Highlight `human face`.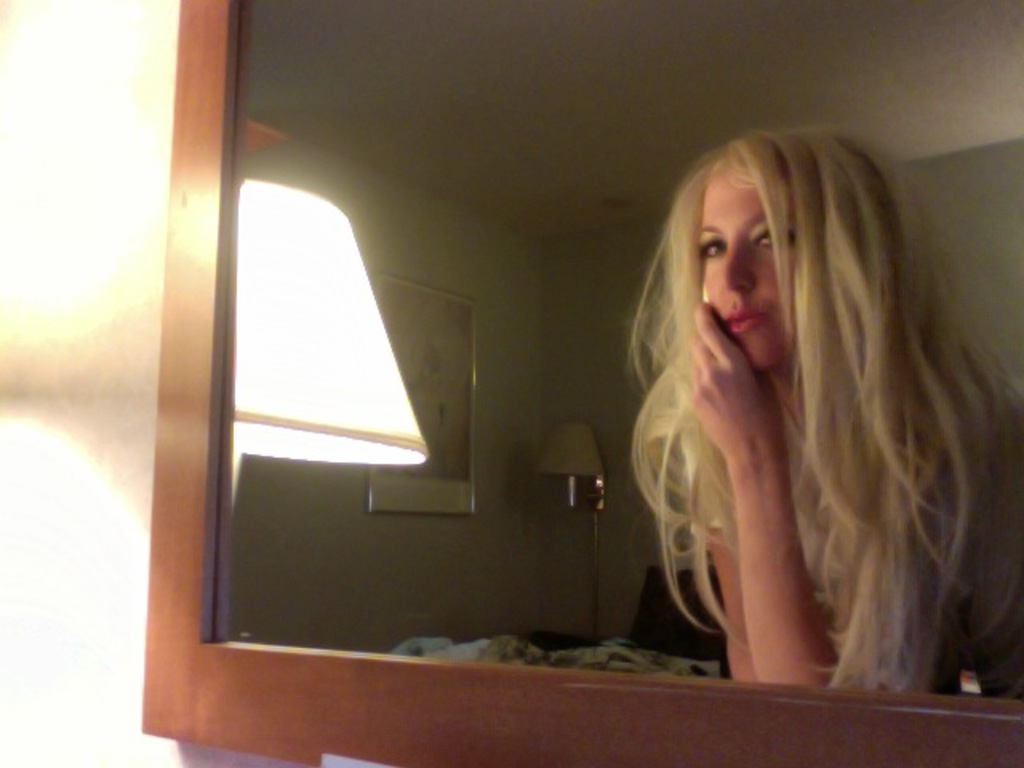
Highlighted region: x1=701 y1=170 x2=798 y2=370.
